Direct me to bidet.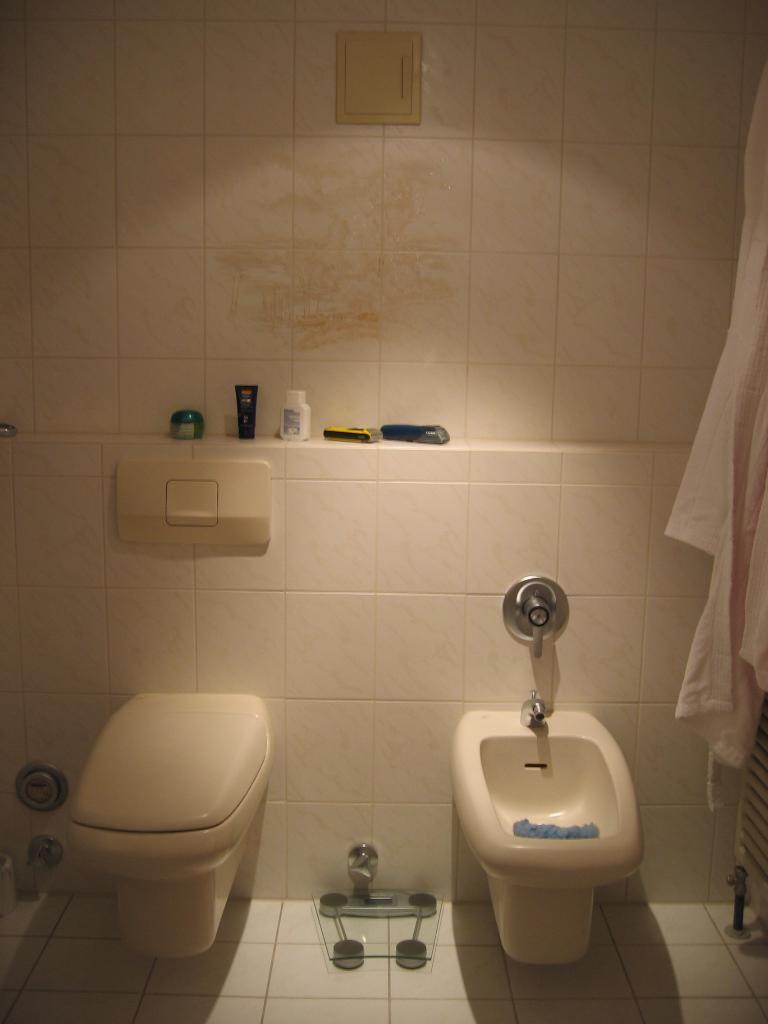
Direction: (left=452, top=710, right=644, bottom=969).
